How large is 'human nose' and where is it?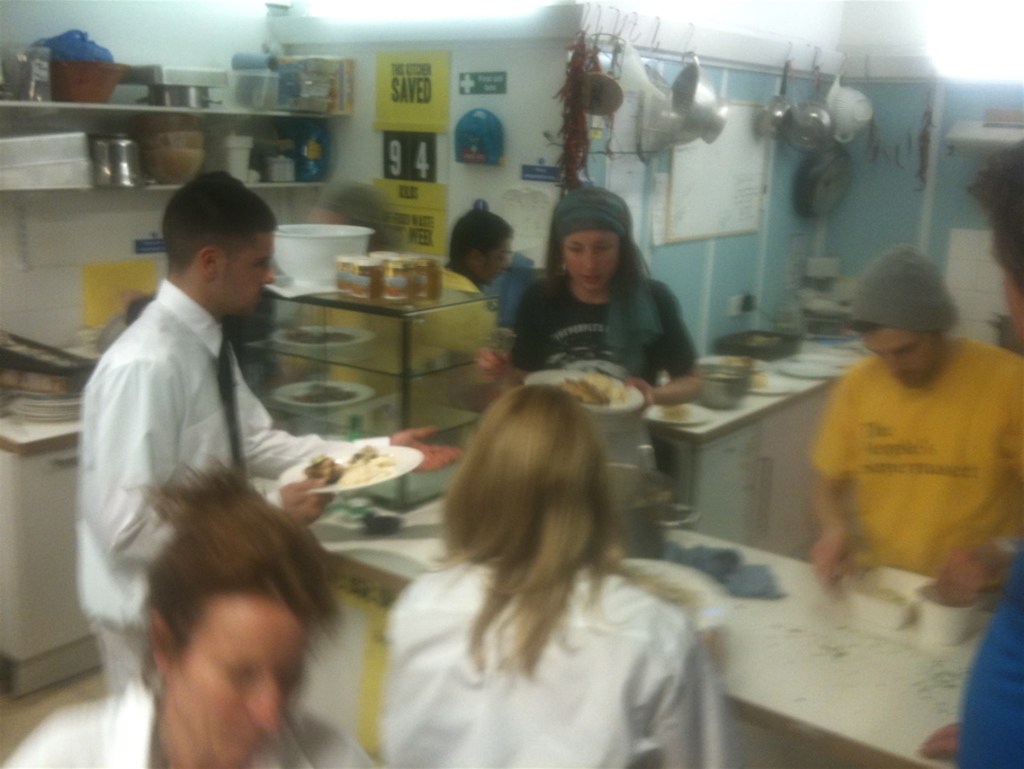
Bounding box: 580,247,598,271.
